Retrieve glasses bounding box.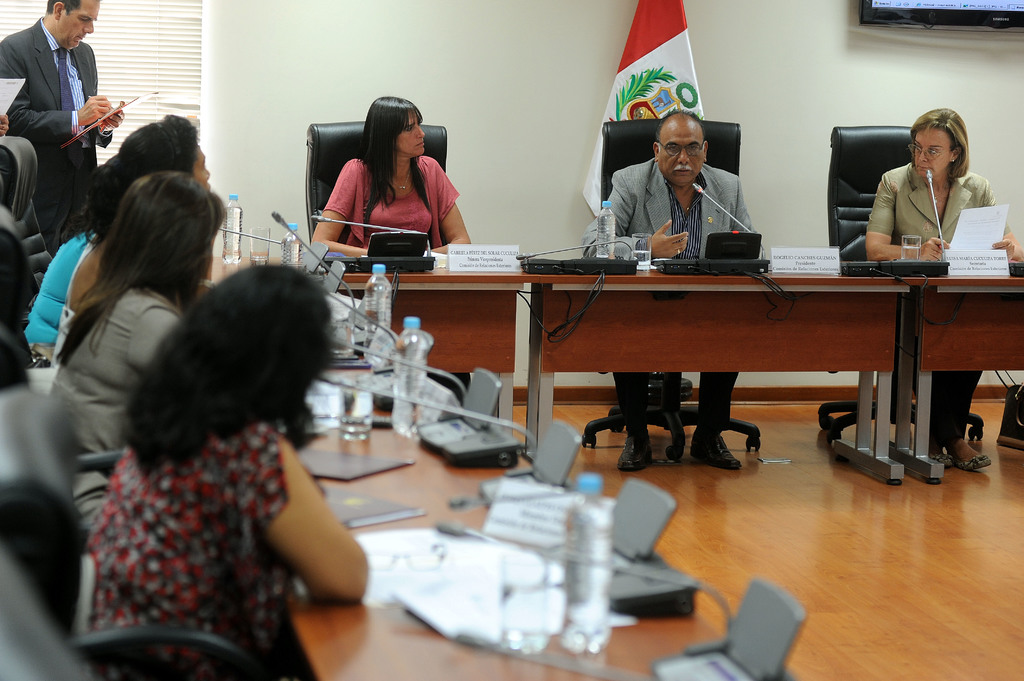
Bounding box: box(657, 140, 709, 156).
